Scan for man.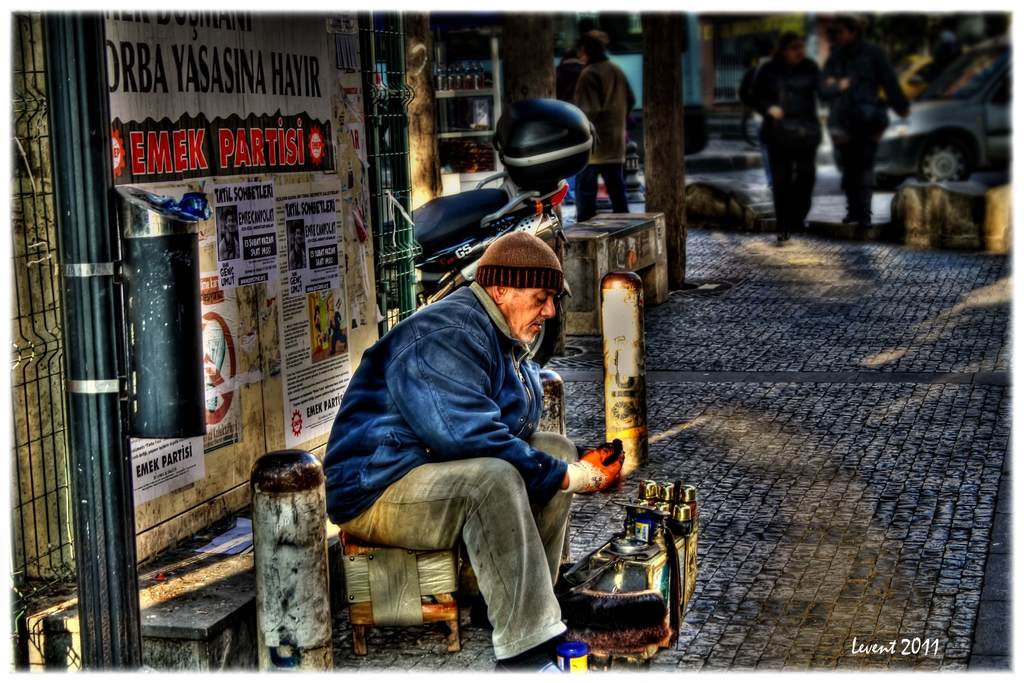
Scan result: <bbox>333, 210, 602, 669</bbox>.
